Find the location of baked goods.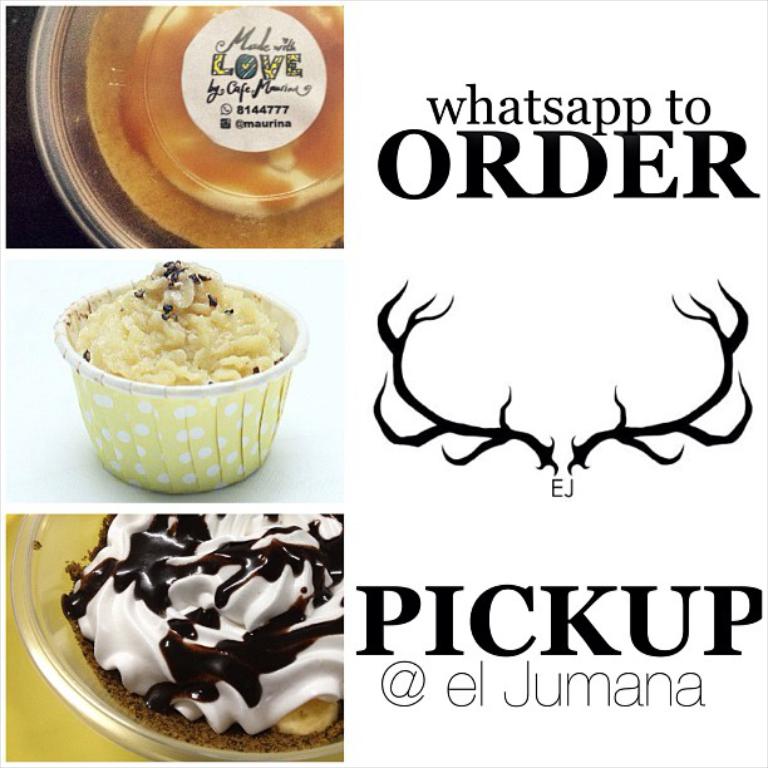
Location: 64 515 344 754.
